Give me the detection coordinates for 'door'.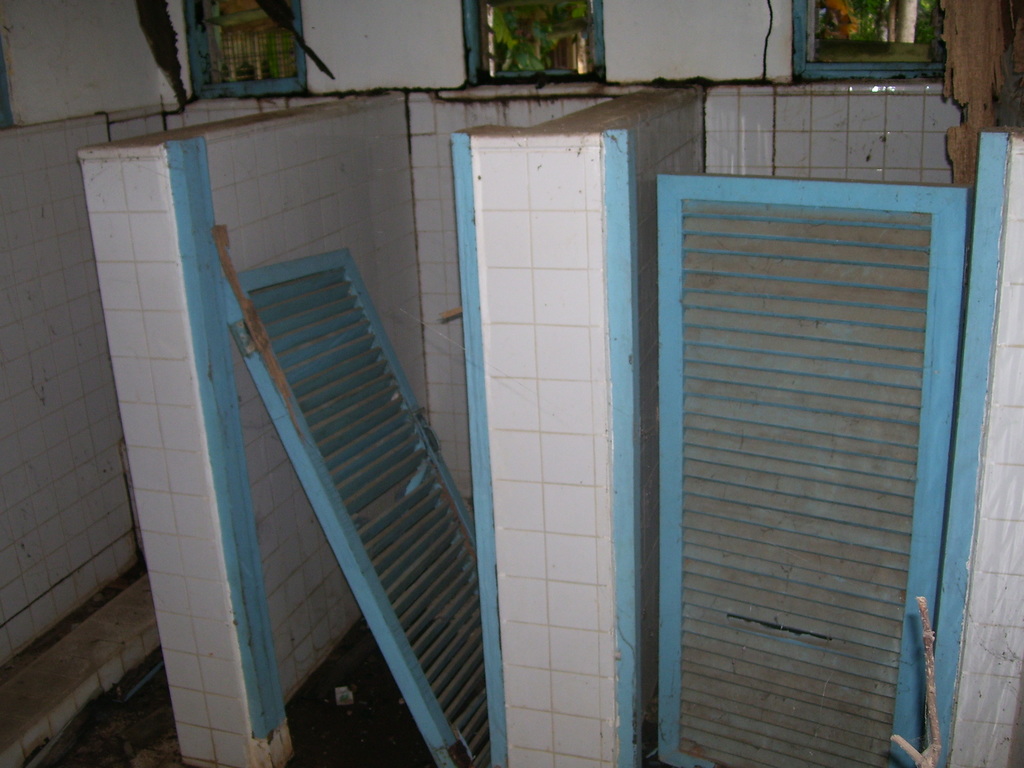
crop(642, 150, 964, 726).
